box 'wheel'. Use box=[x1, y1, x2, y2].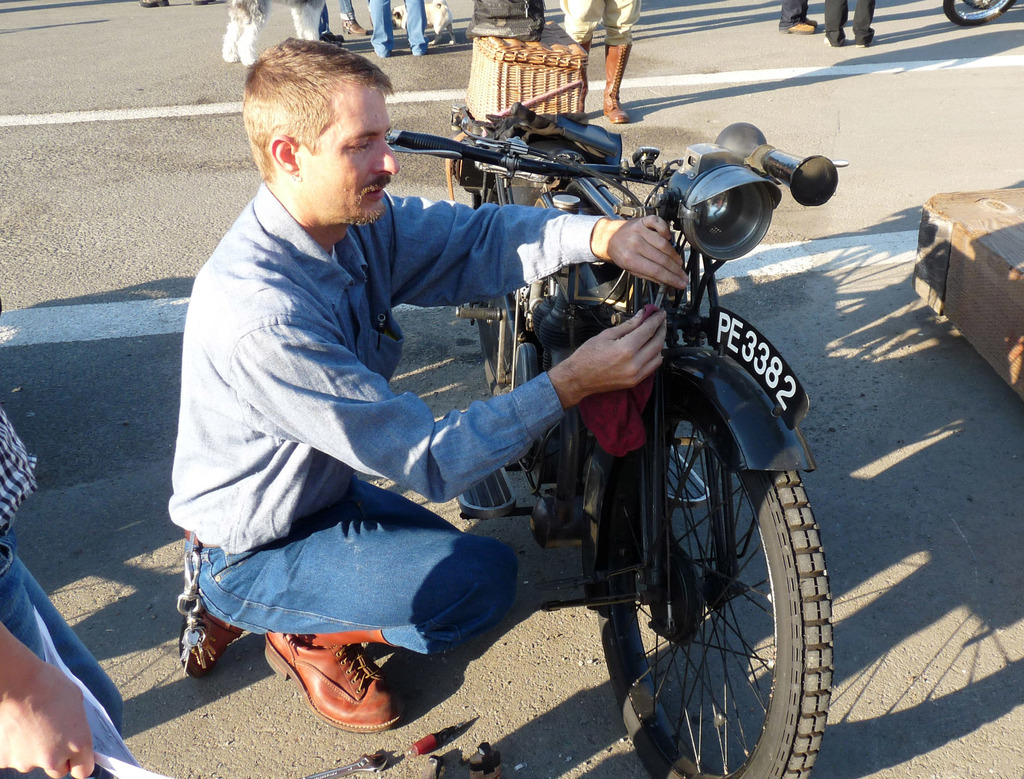
box=[474, 309, 517, 407].
